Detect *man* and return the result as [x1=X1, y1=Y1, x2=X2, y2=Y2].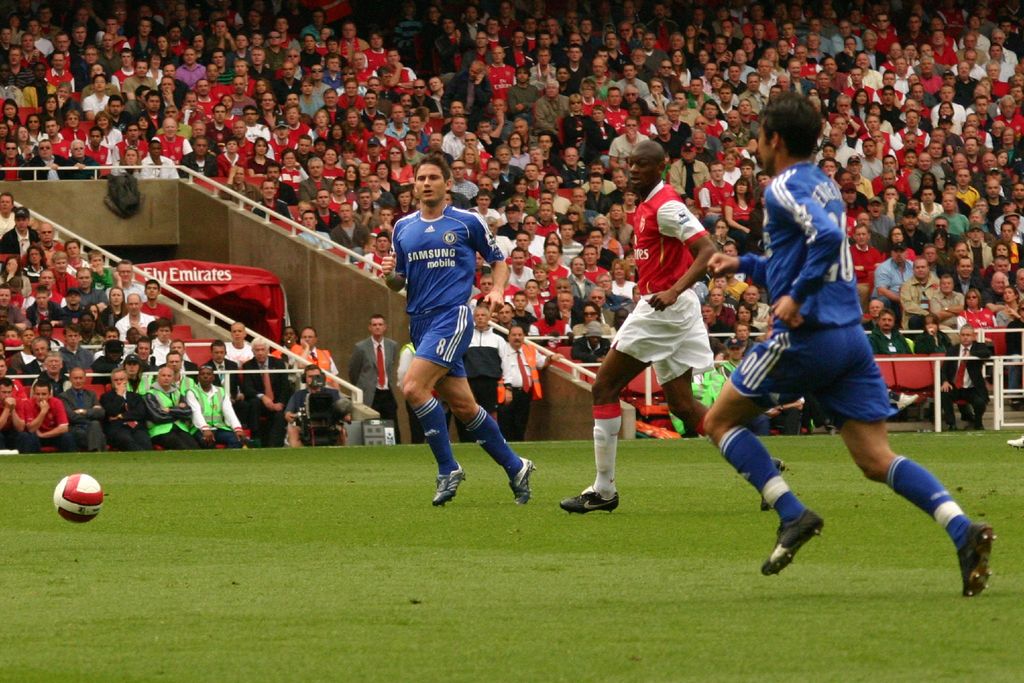
[x1=244, y1=45, x2=274, y2=84].
